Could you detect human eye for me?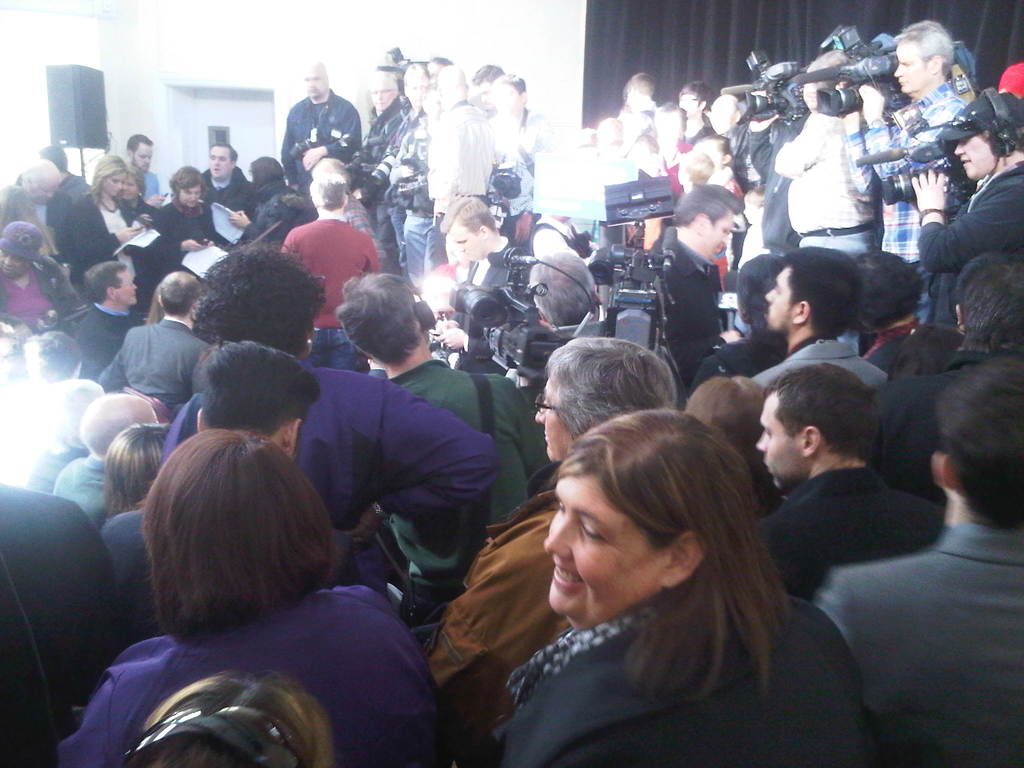
Detection result: bbox=[15, 257, 24, 262].
